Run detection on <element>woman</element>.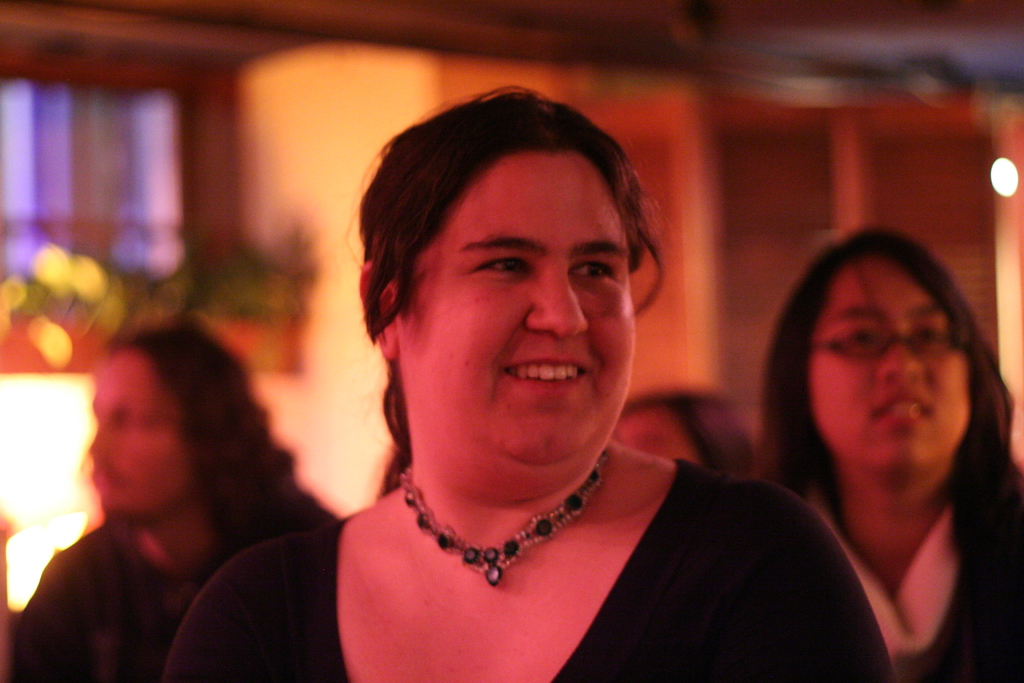
Result: <bbox>754, 226, 1023, 682</bbox>.
